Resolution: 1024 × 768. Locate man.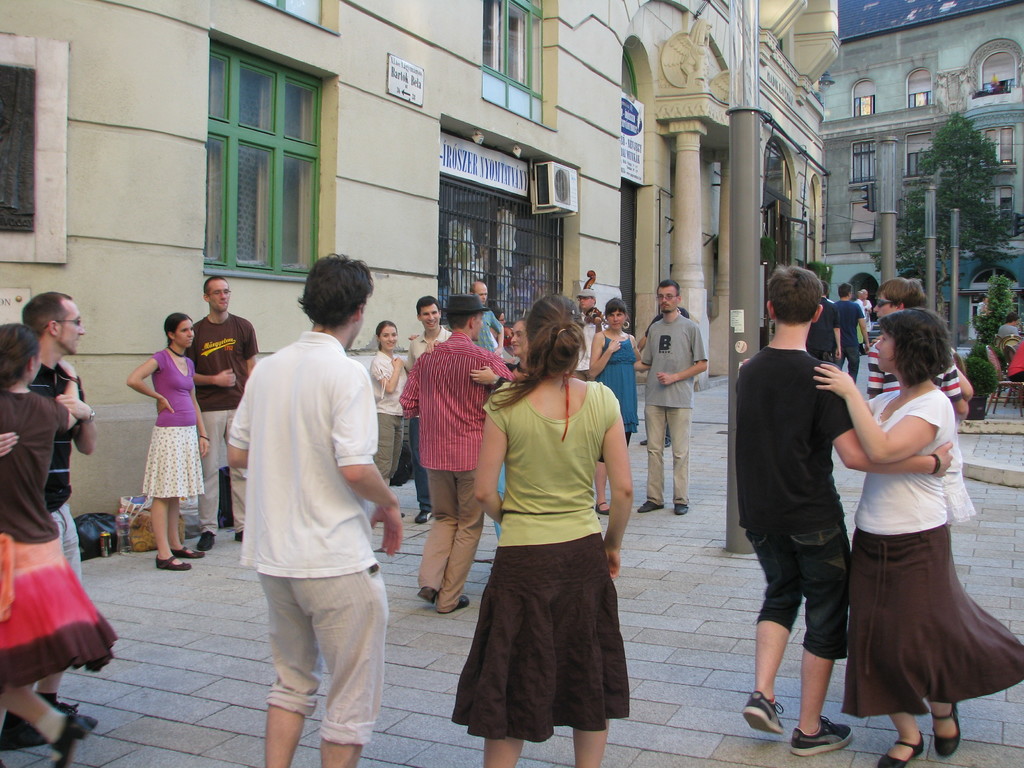
<box>476,284,511,353</box>.
